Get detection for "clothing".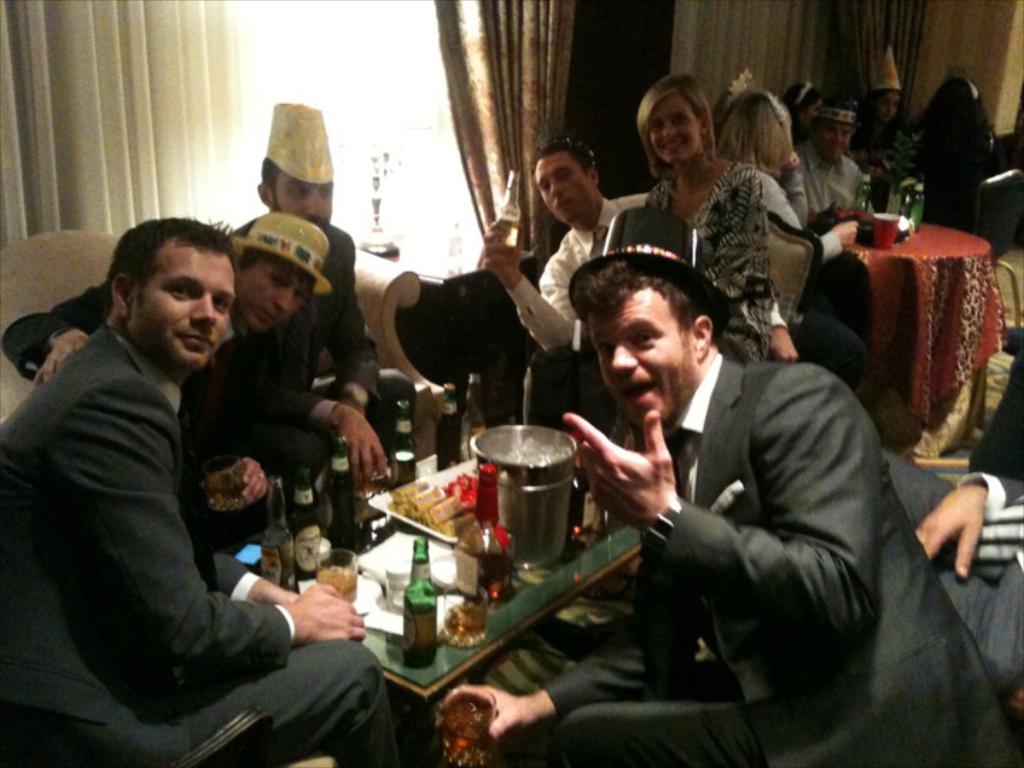
Detection: <box>637,166,788,357</box>.
